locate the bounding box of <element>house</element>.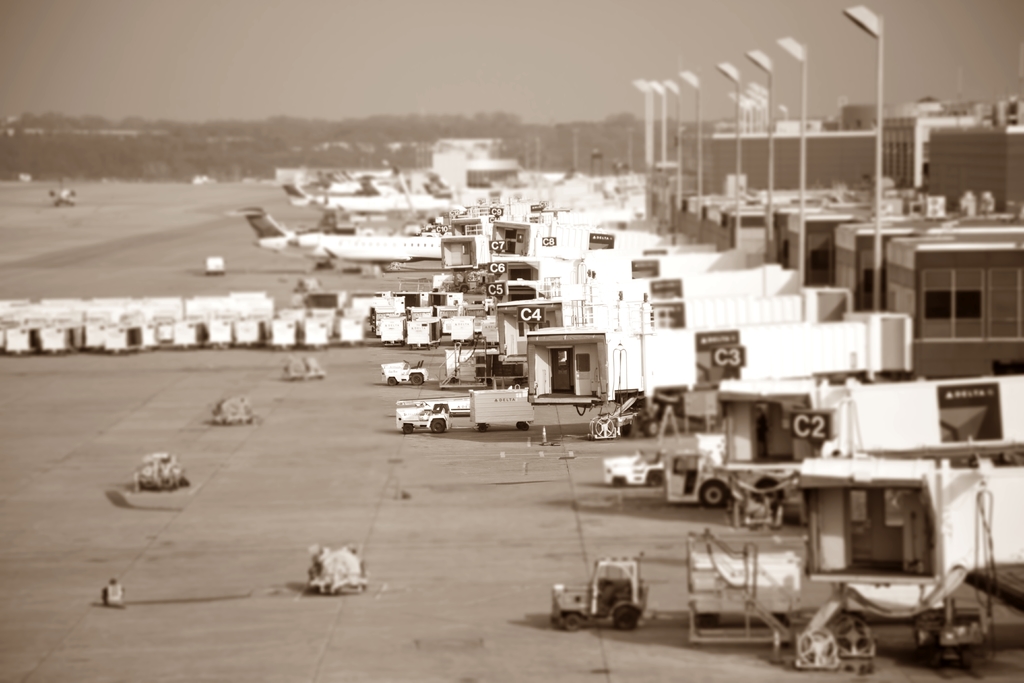
Bounding box: 900/105/952/192.
